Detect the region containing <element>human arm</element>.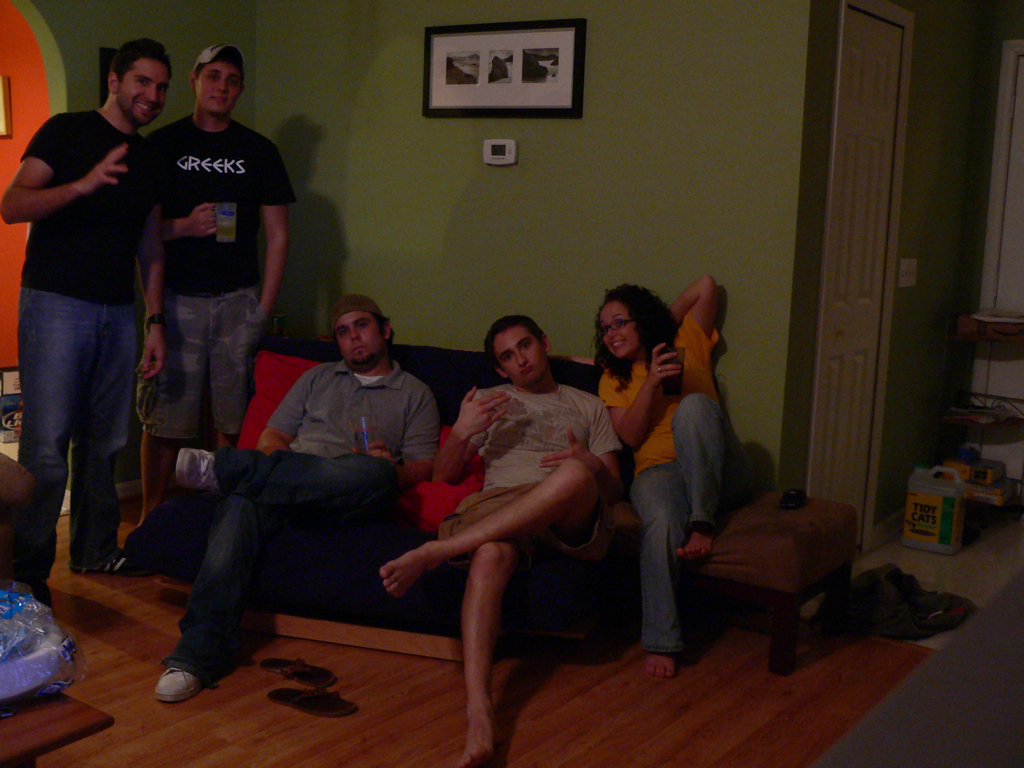
BBox(603, 334, 684, 454).
